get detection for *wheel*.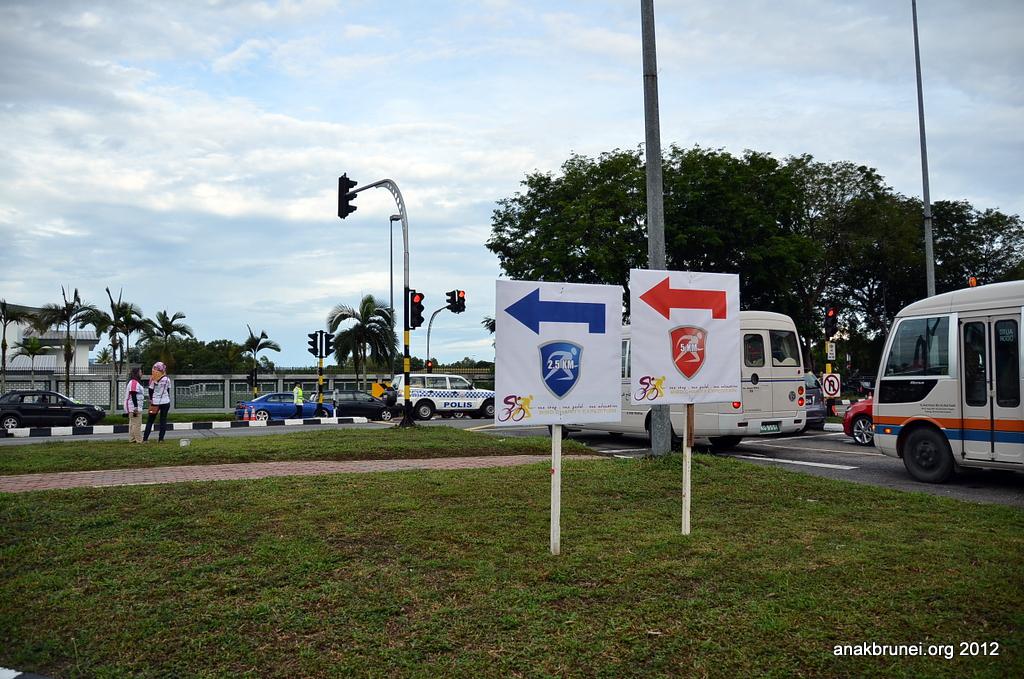
Detection: region(643, 421, 675, 446).
